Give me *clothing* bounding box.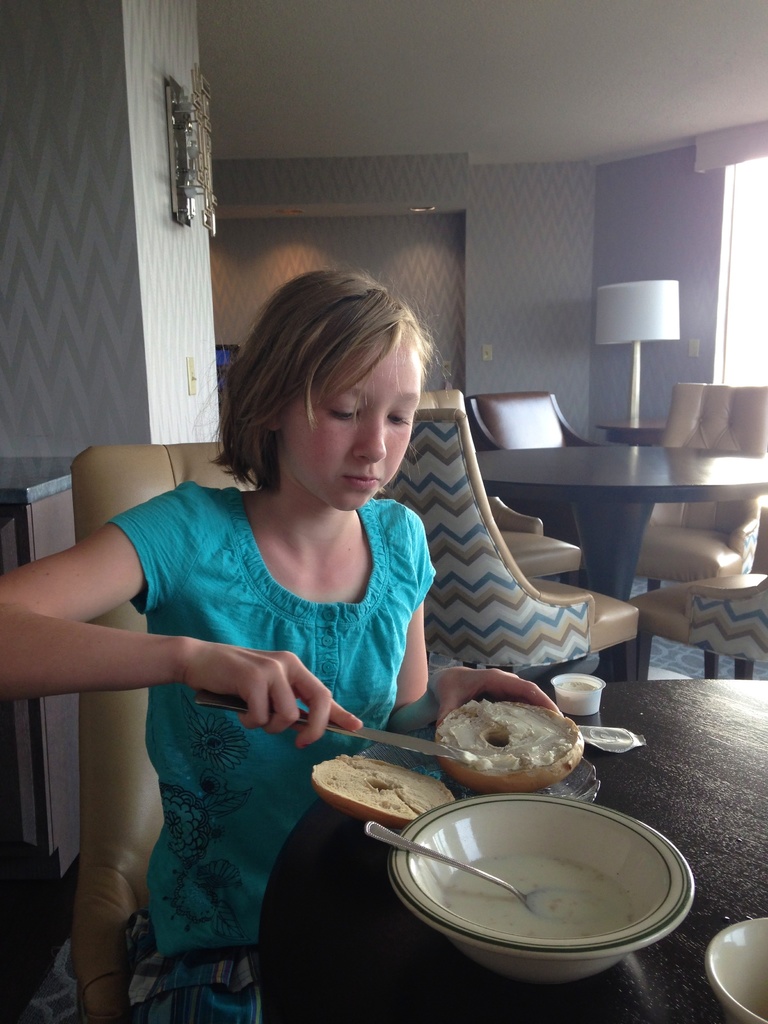
bbox=(100, 488, 453, 1023).
